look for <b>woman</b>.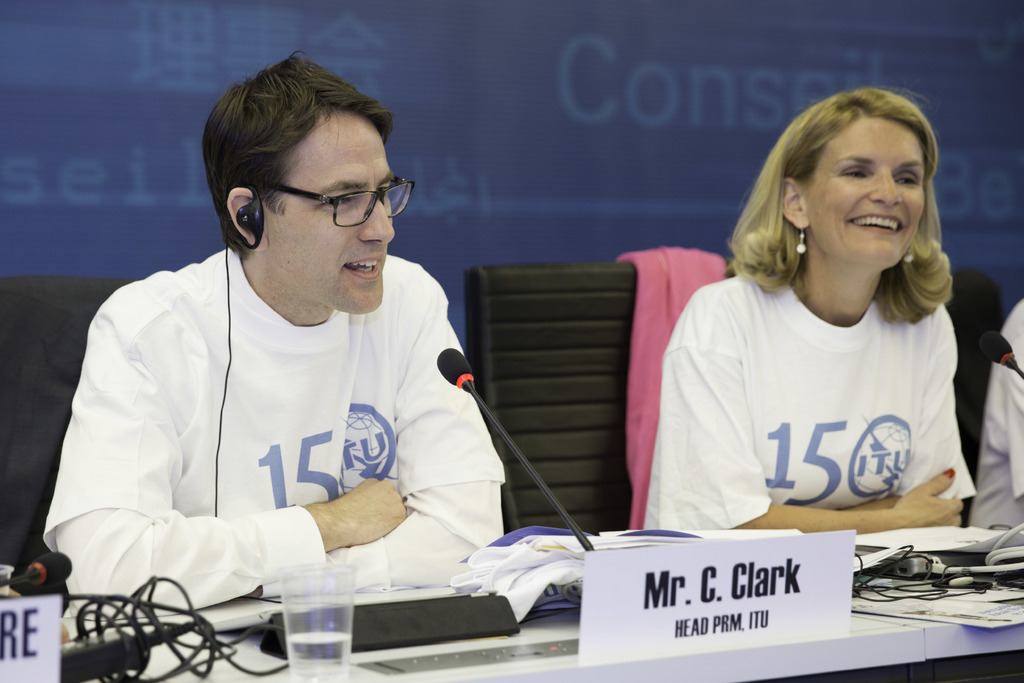
Found: box(606, 98, 991, 562).
